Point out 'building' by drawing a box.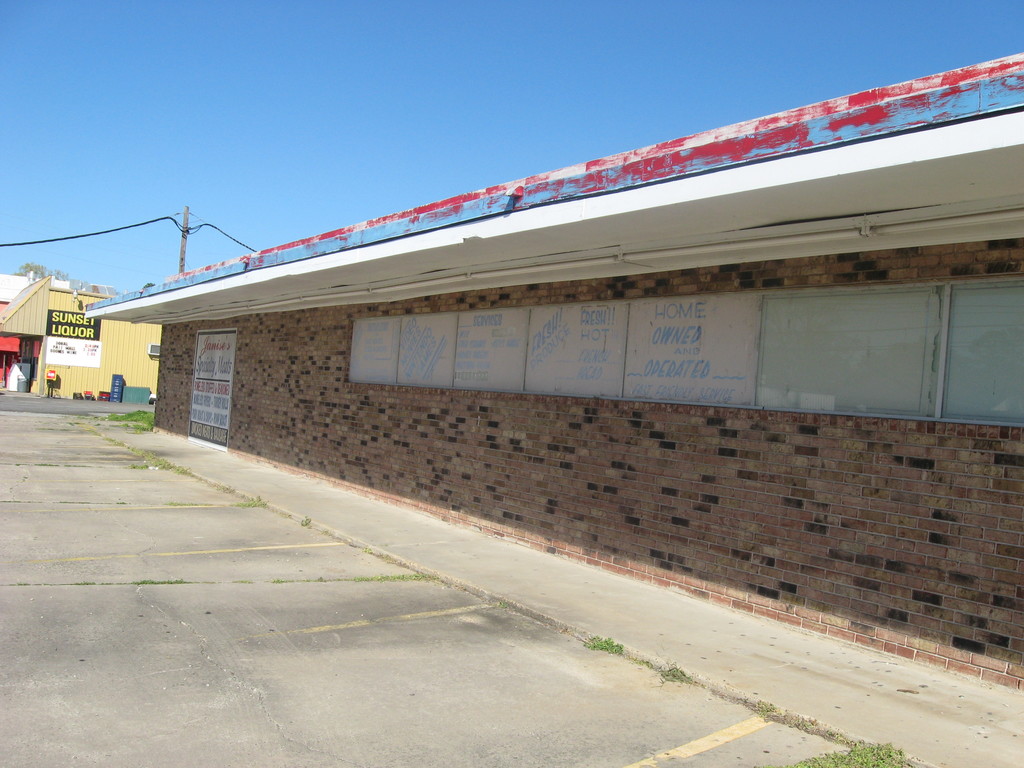
pyautogui.locateOnScreen(86, 52, 1023, 692).
